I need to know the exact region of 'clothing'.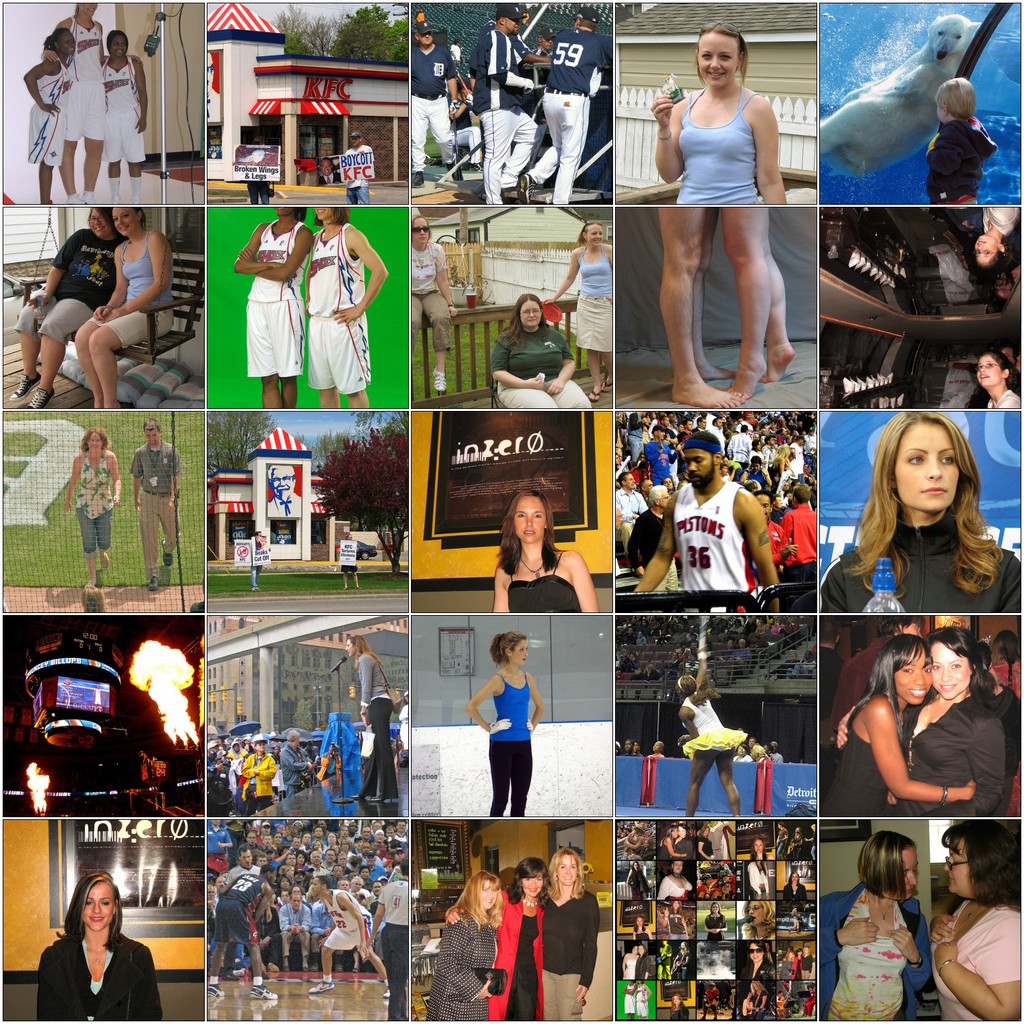
Region: box=[414, 43, 460, 174].
